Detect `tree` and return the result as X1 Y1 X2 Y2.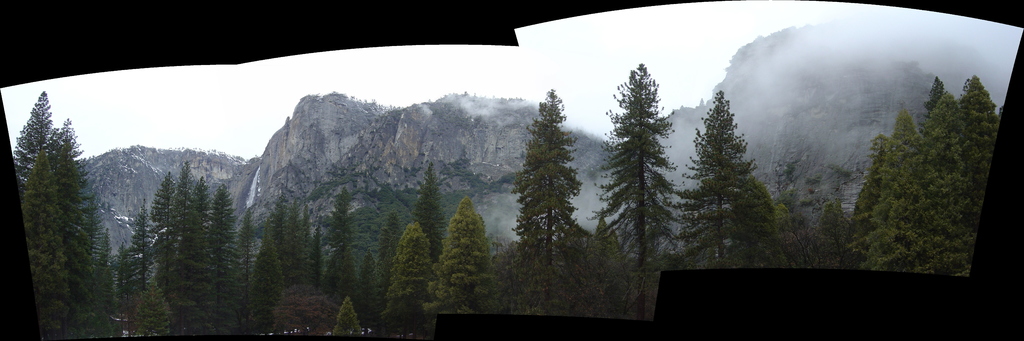
431 198 493 315.
